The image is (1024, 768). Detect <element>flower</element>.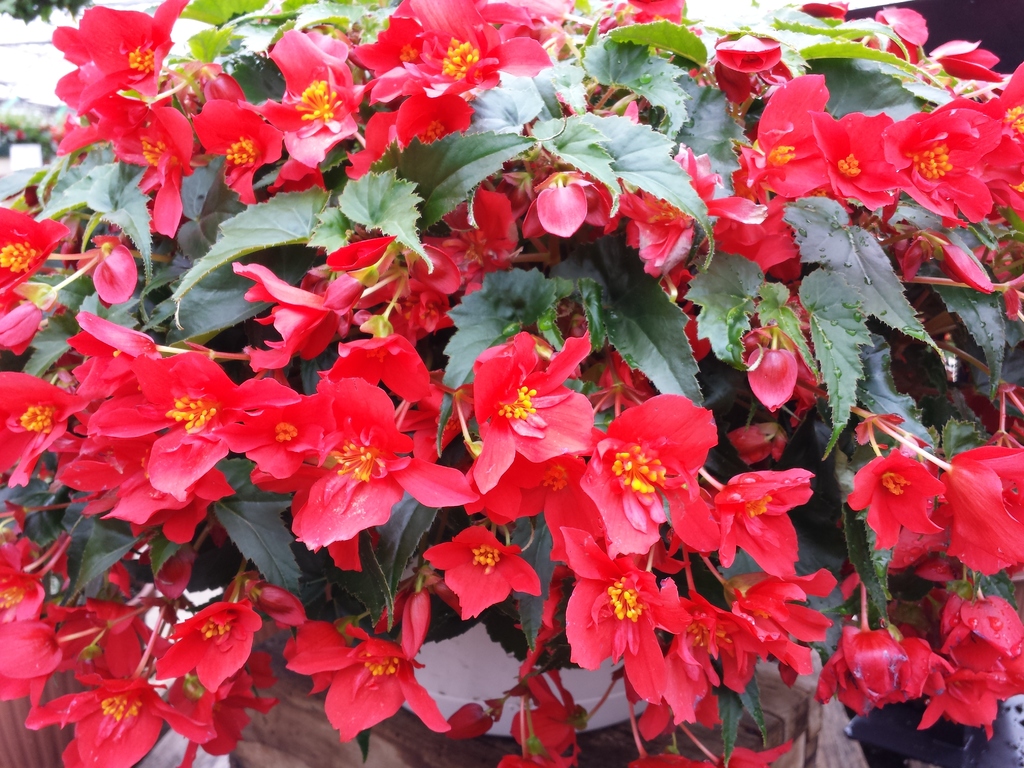
Detection: crop(429, 534, 525, 631).
